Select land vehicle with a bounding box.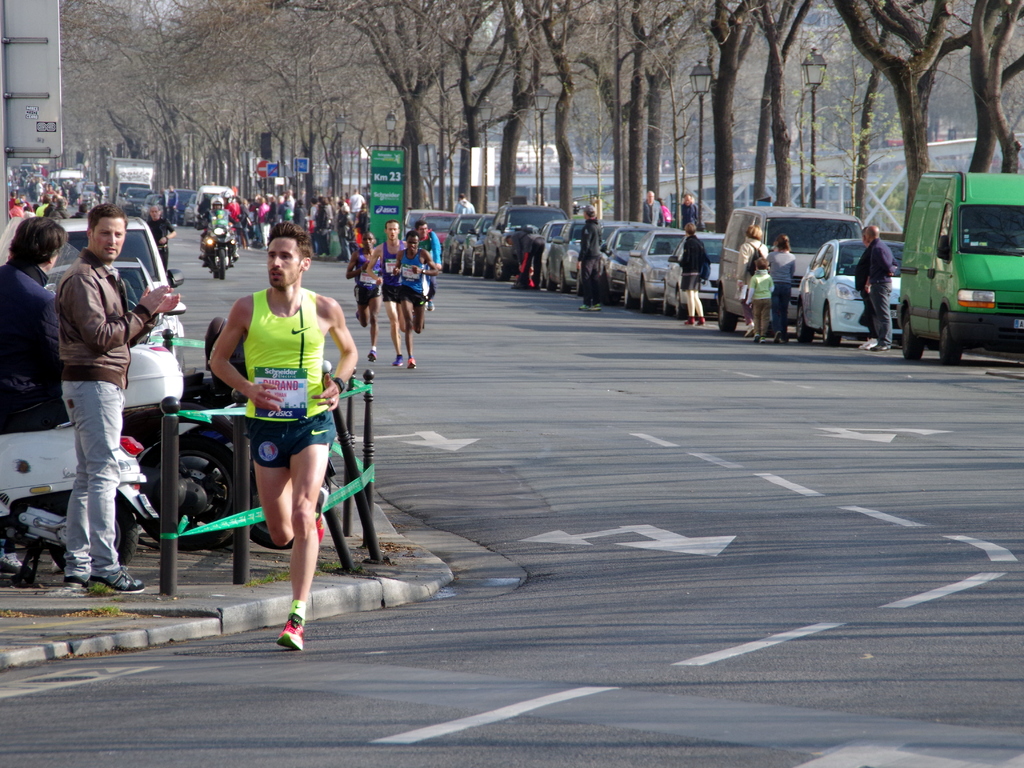
548, 216, 589, 291.
